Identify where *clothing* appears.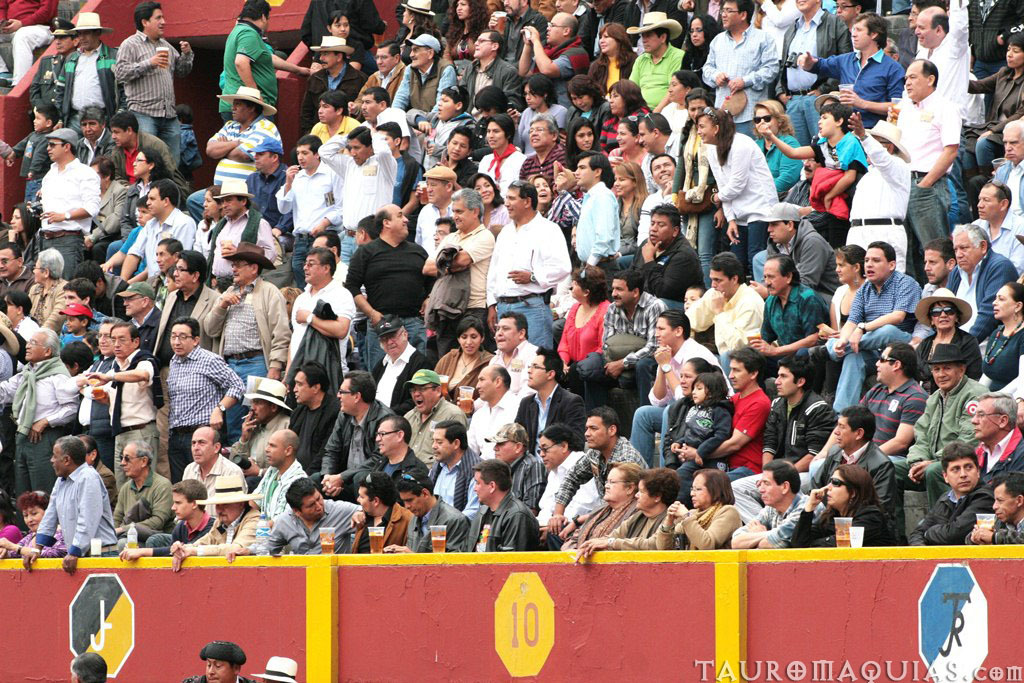
Appears at x1=428, y1=224, x2=493, y2=356.
